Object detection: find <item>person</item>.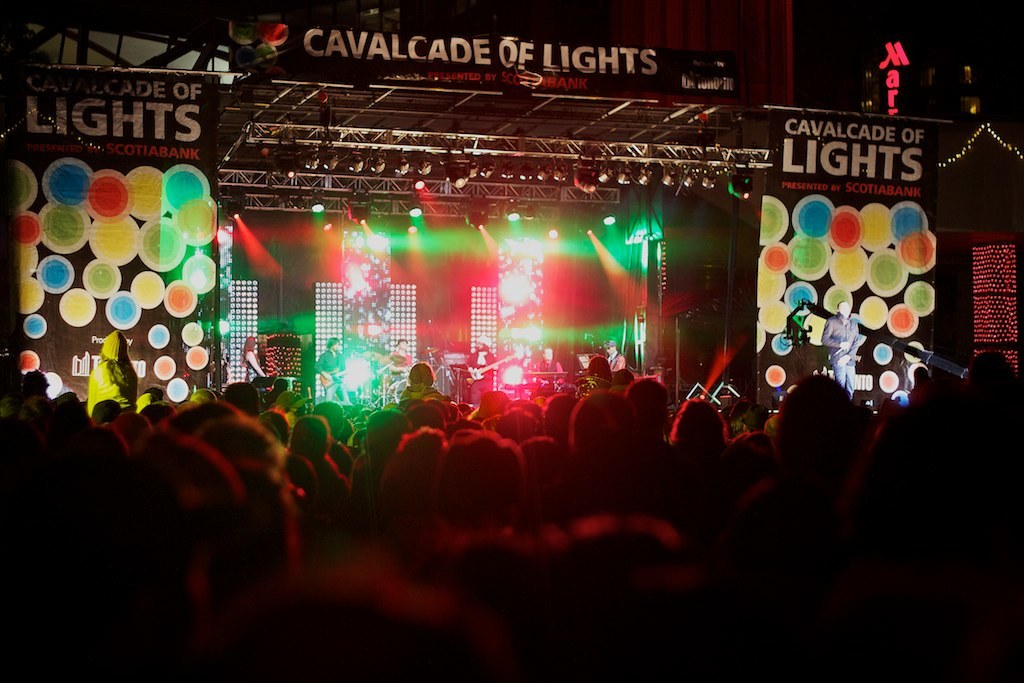
(left=600, top=338, right=633, bottom=371).
